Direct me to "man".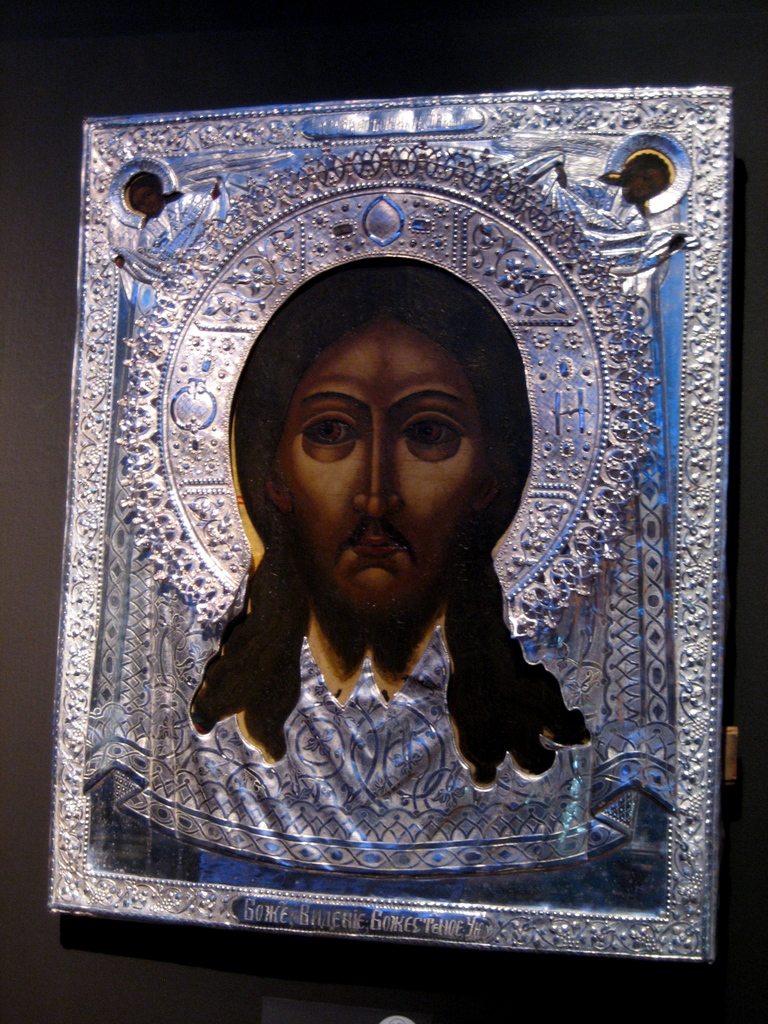
Direction: (x1=175, y1=263, x2=587, y2=783).
